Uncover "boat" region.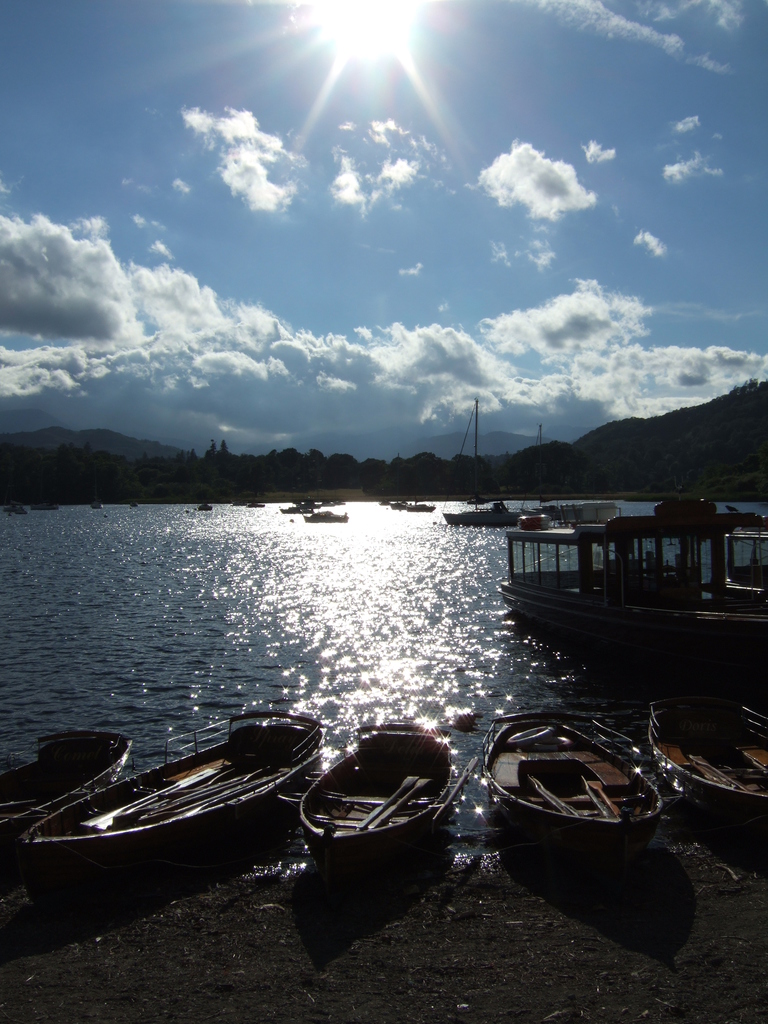
Uncovered: 479,704,682,860.
